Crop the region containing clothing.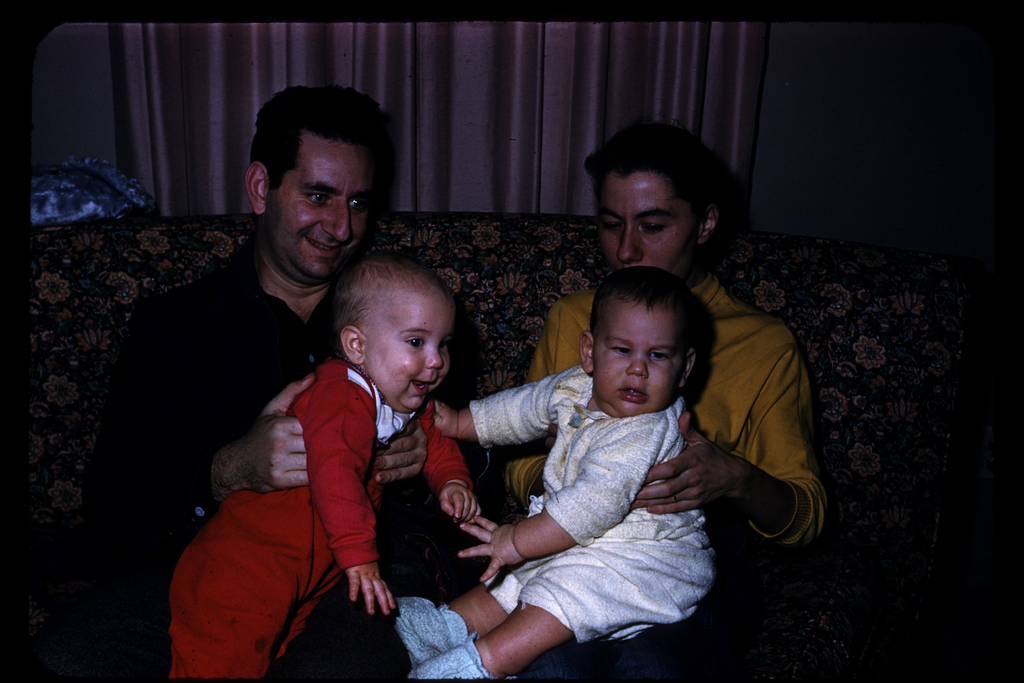
Crop region: {"left": 148, "top": 342, "right": 485, "bottom": 682}.
